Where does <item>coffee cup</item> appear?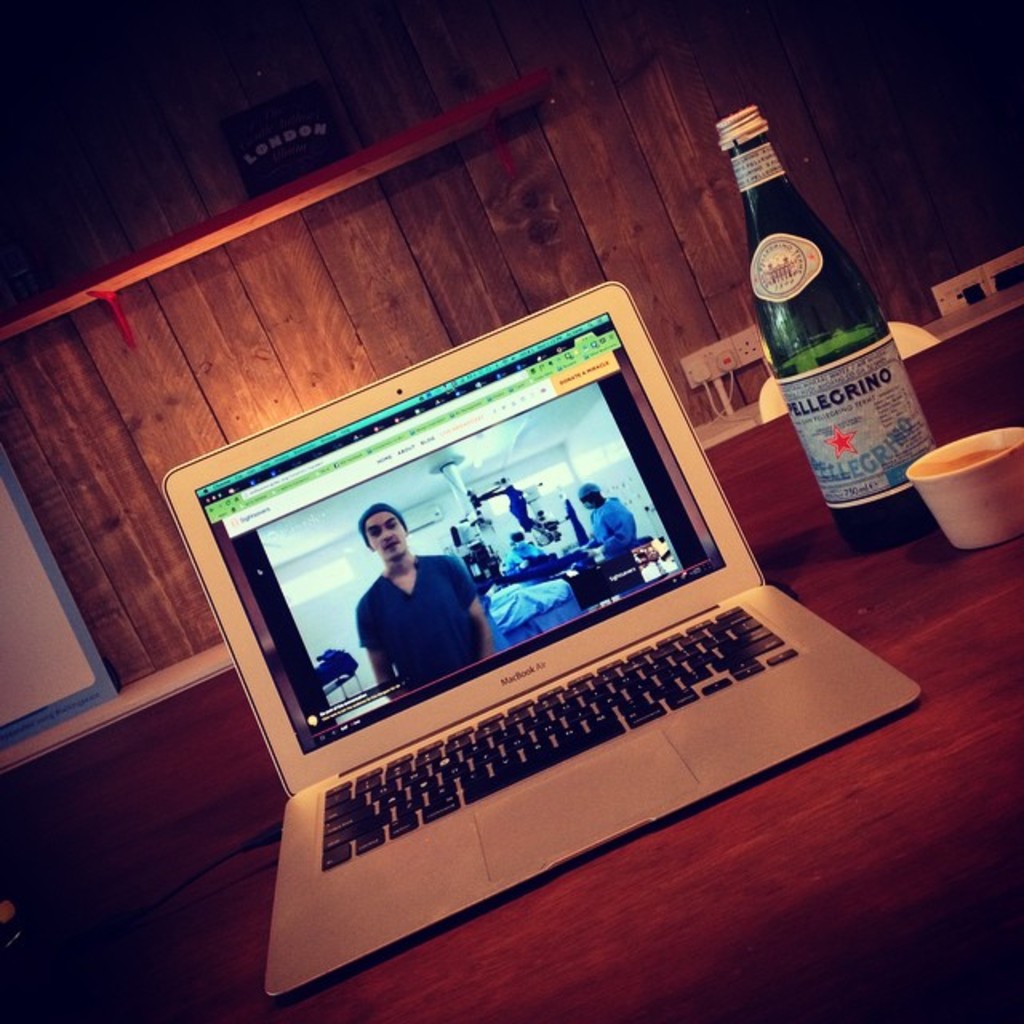
Appears at (910,434,1022,547).
